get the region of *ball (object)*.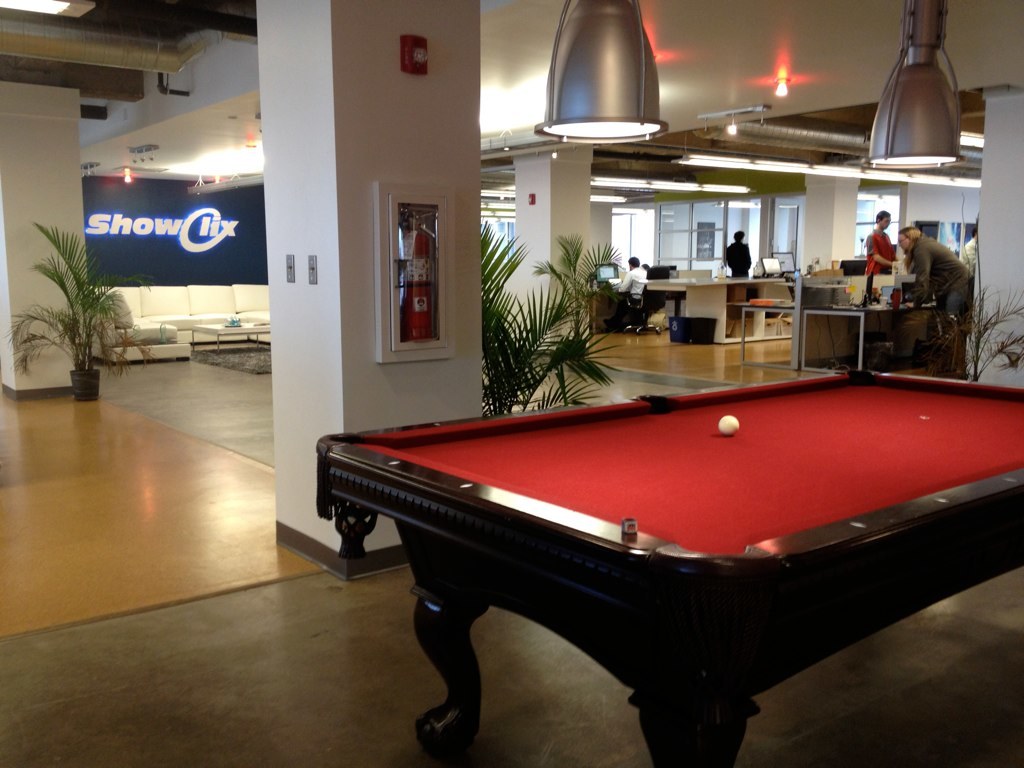
locate(719, 416, 738, 438).
